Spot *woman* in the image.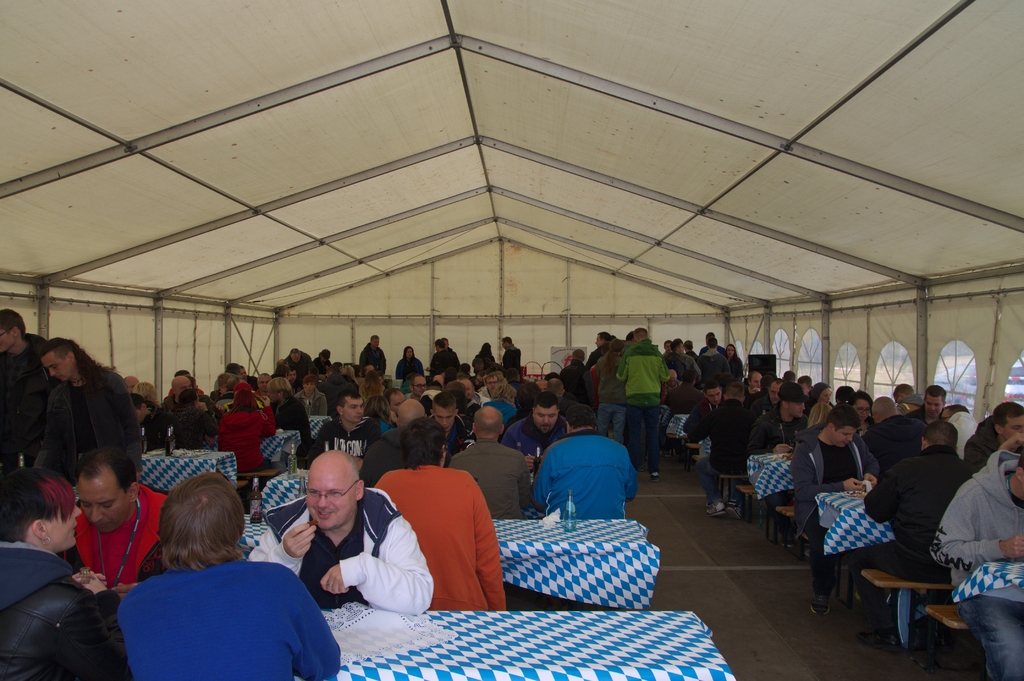
*woman* found at BBox(167, 387, 221, 451).
